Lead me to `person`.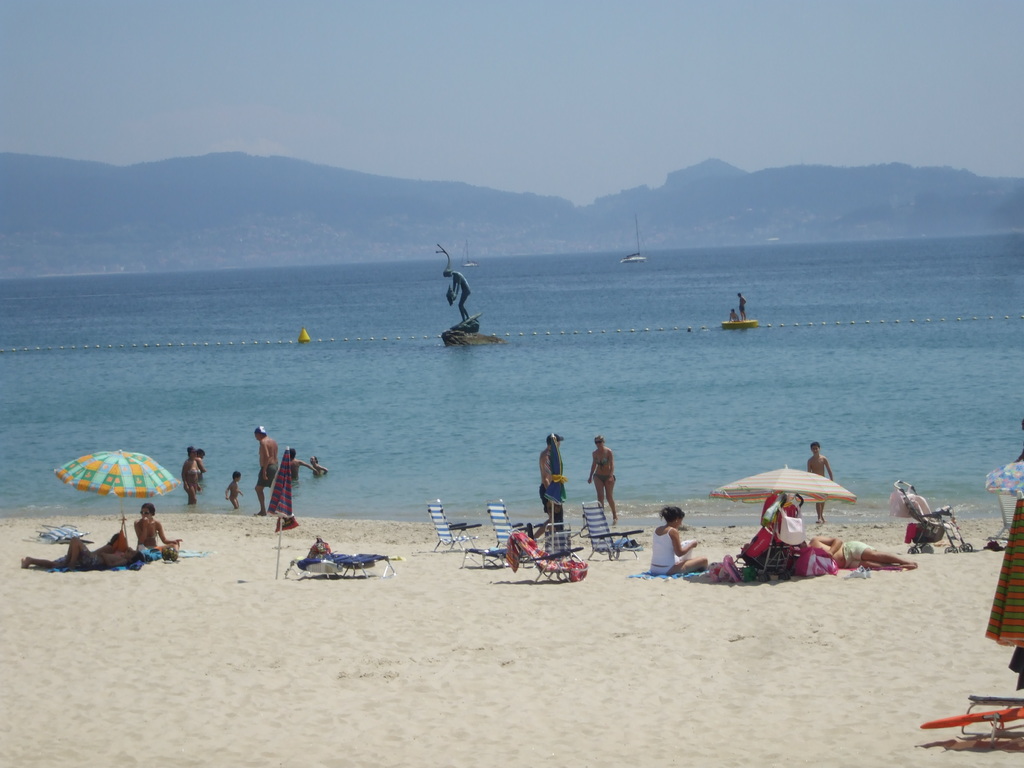
Lead to 809, 440, 835, 519.
